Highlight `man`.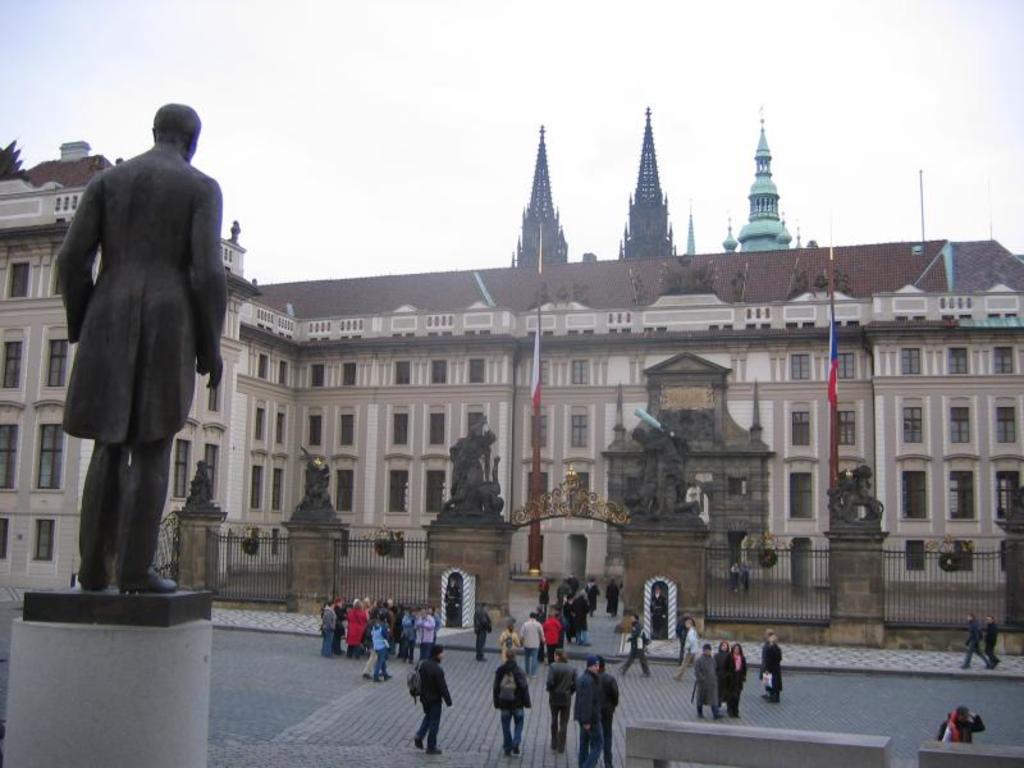
Highlighted region: [585, 577, 599, 614].
